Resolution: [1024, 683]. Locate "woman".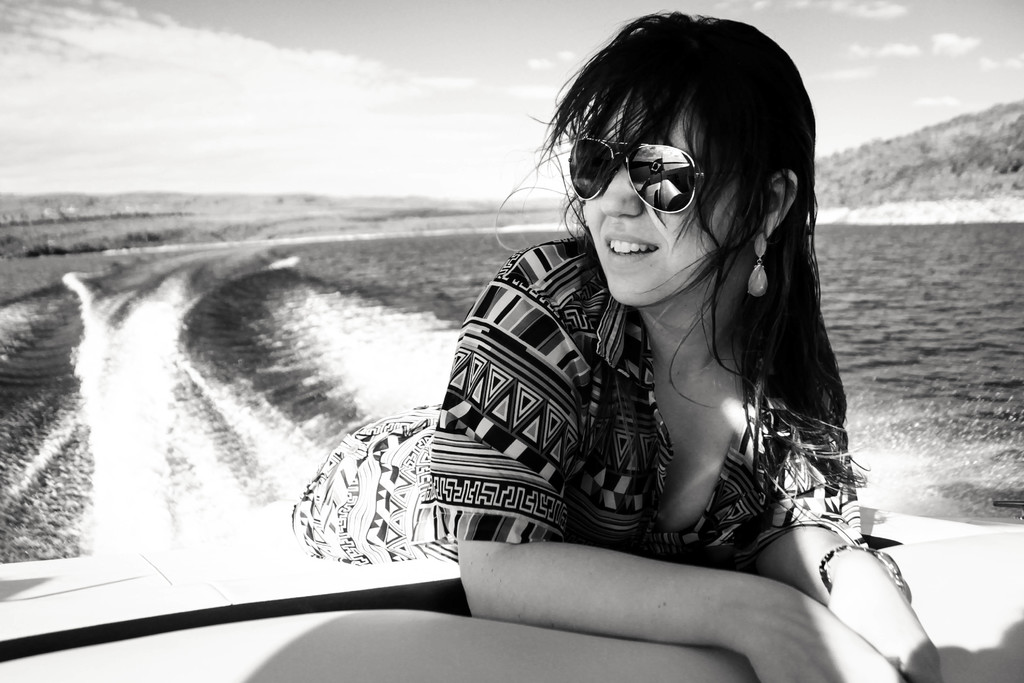
bbox(378, 0, 879, 682).
